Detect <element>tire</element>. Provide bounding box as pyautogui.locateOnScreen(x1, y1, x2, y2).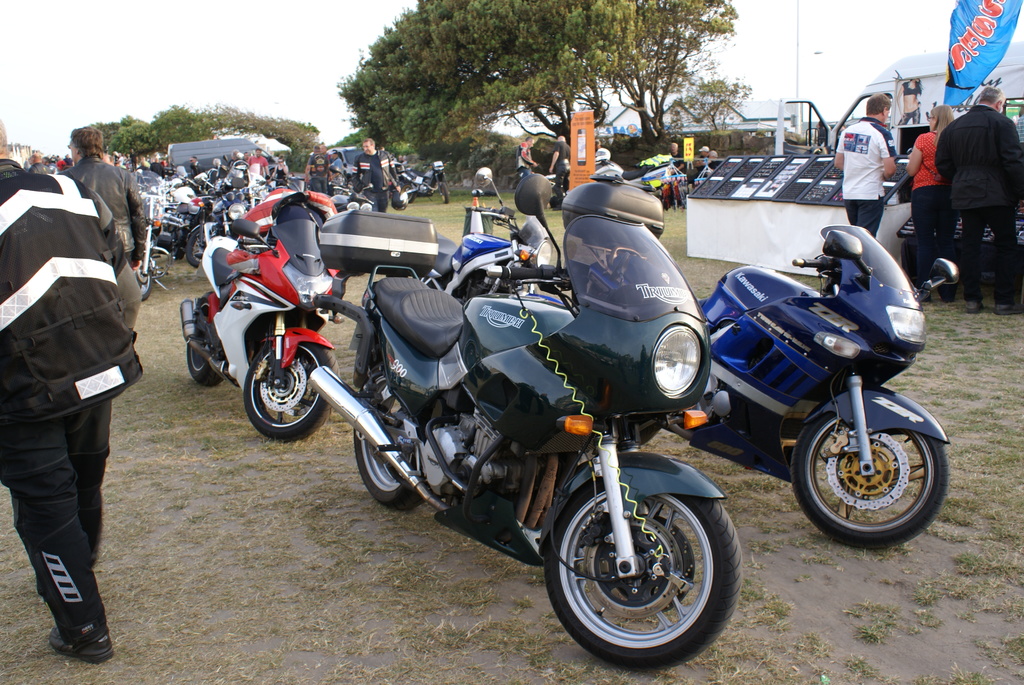
pyautogui.locateOnScreen(185, 227, 206, 265).
